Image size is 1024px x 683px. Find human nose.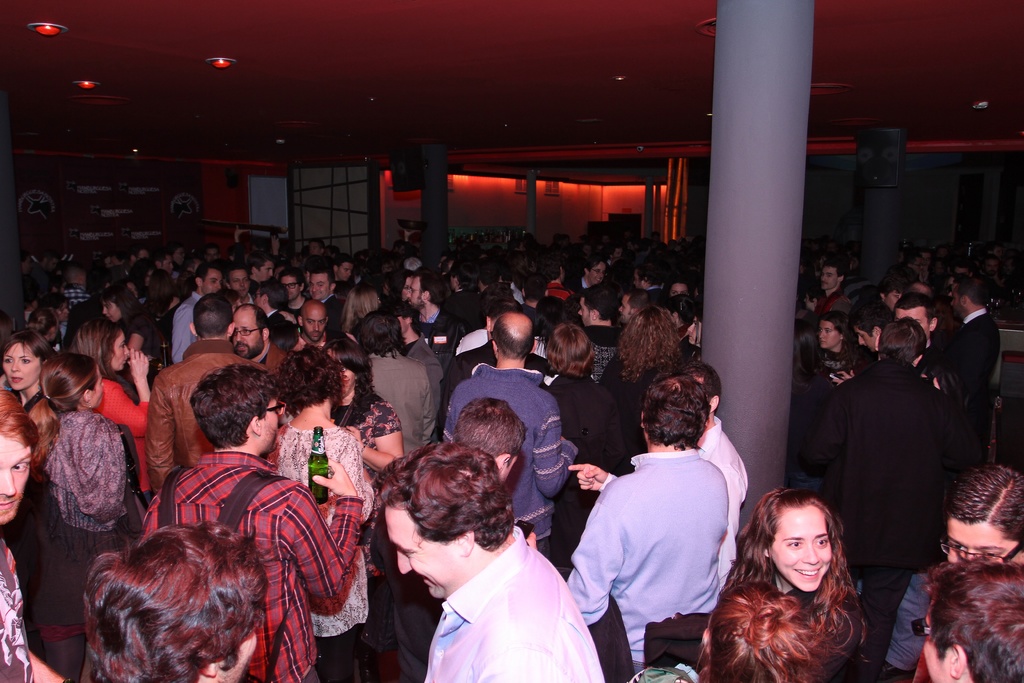
[820,330,826,338].
